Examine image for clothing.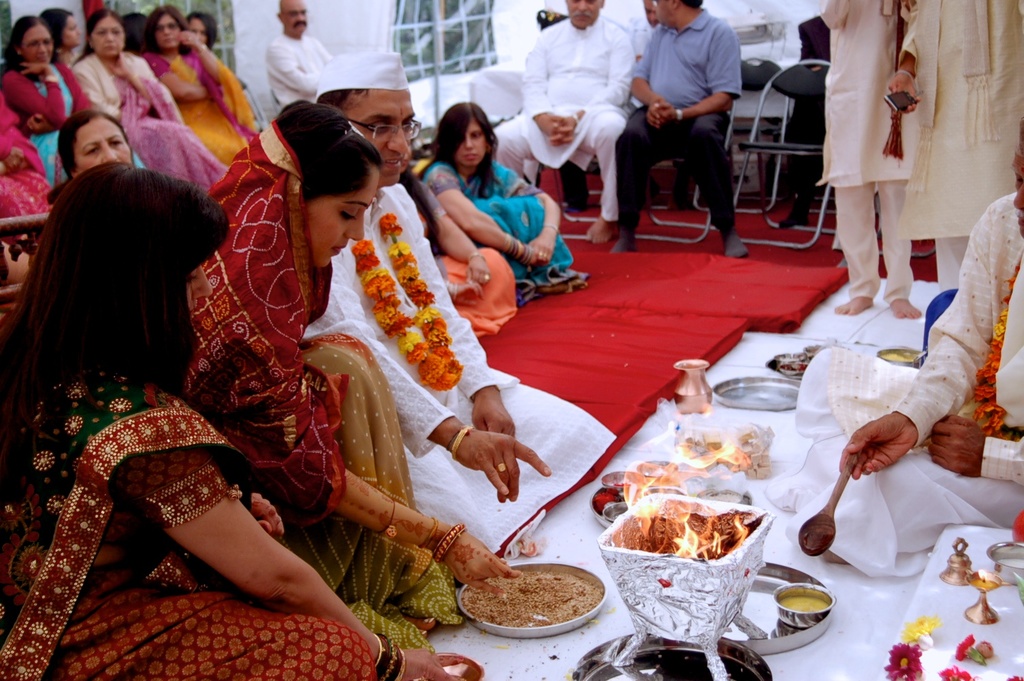
Examination result: rect(0, 62, 100, 188).
